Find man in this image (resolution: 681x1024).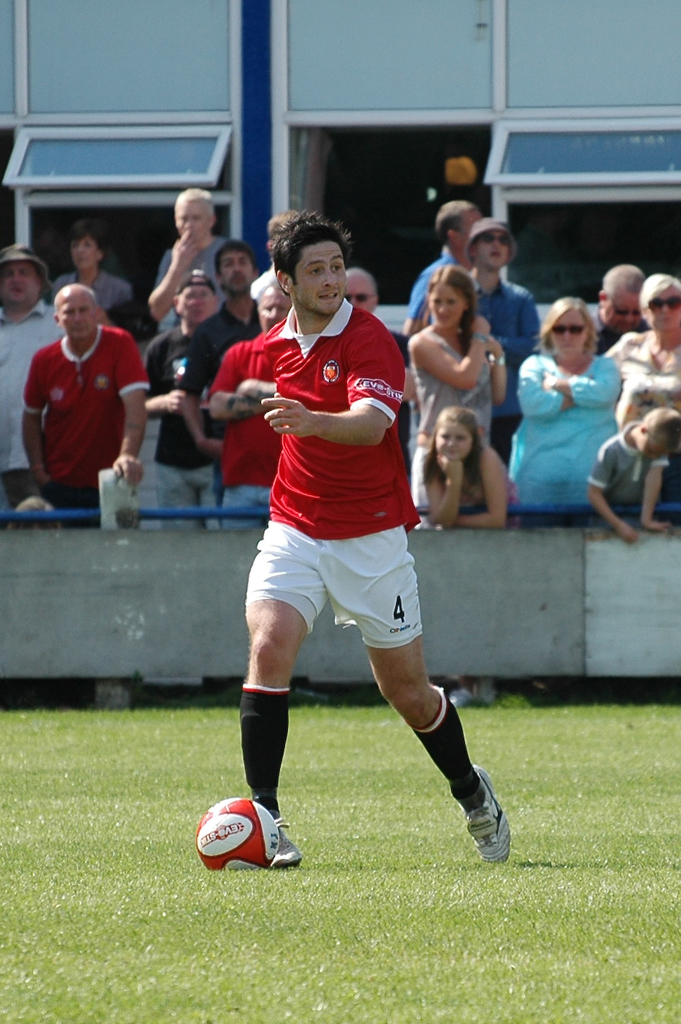
{"left": 262, "top": 210, "right": 510, "bottom": 871}.
